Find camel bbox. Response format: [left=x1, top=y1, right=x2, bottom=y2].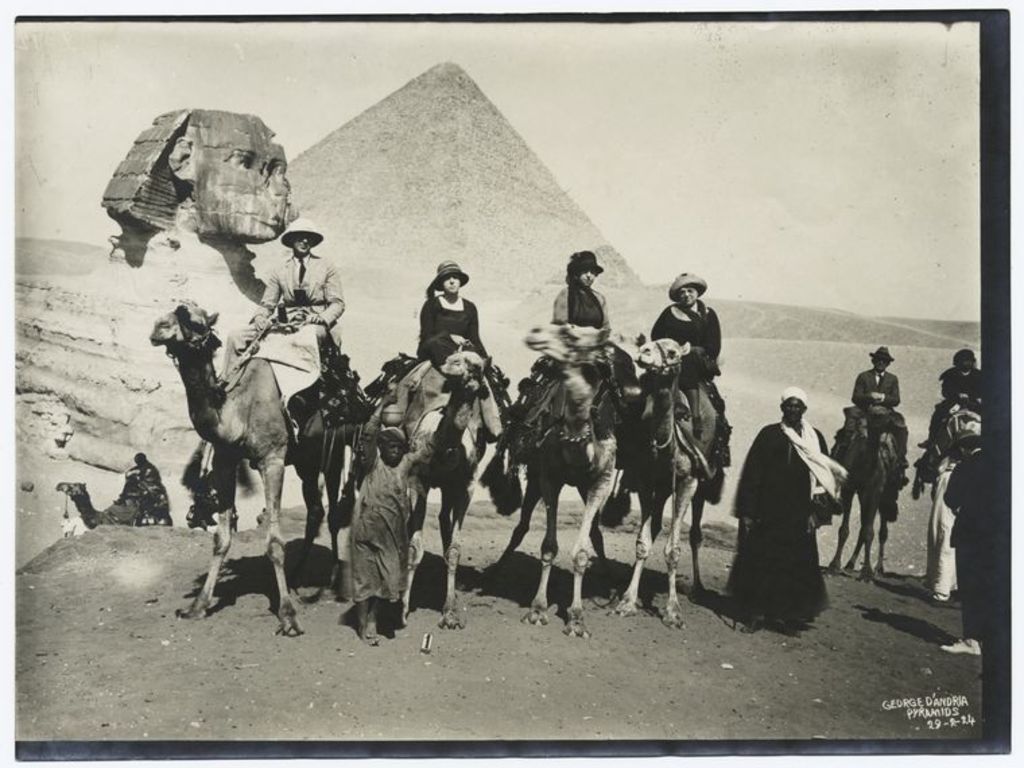
[left=507, top=323, right=624, bottom=636].
